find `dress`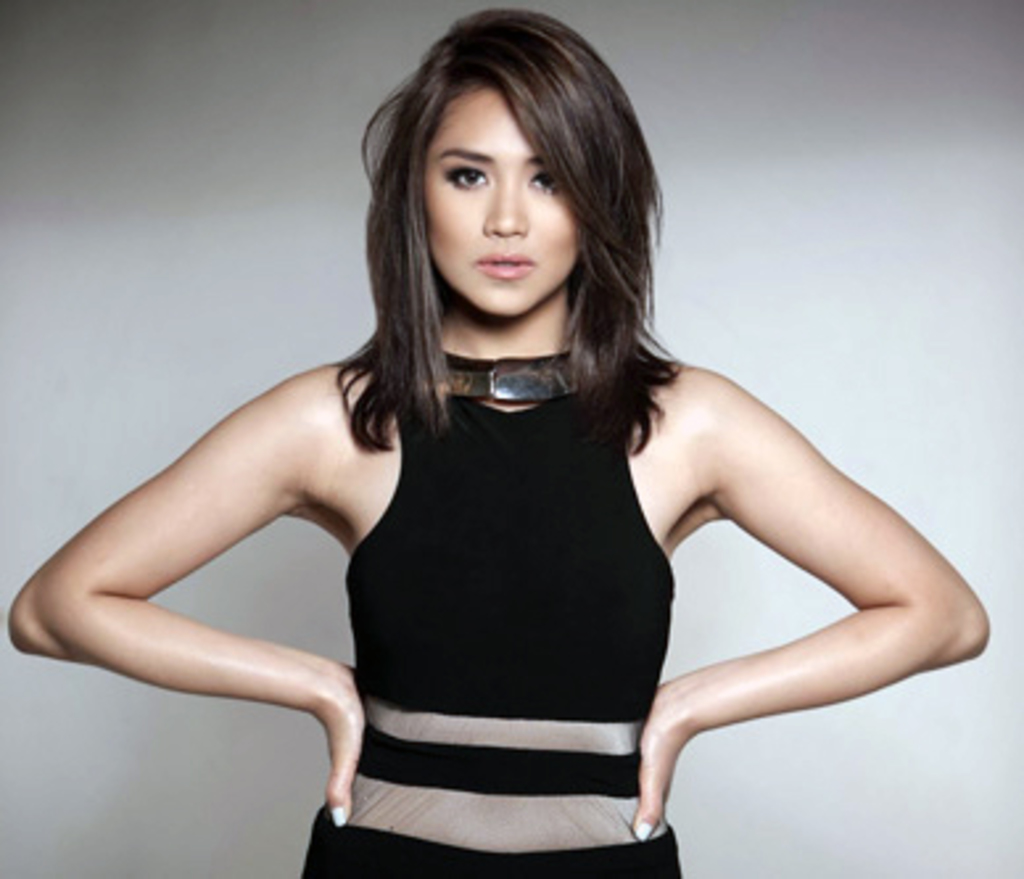
314, 259, 691, 837
